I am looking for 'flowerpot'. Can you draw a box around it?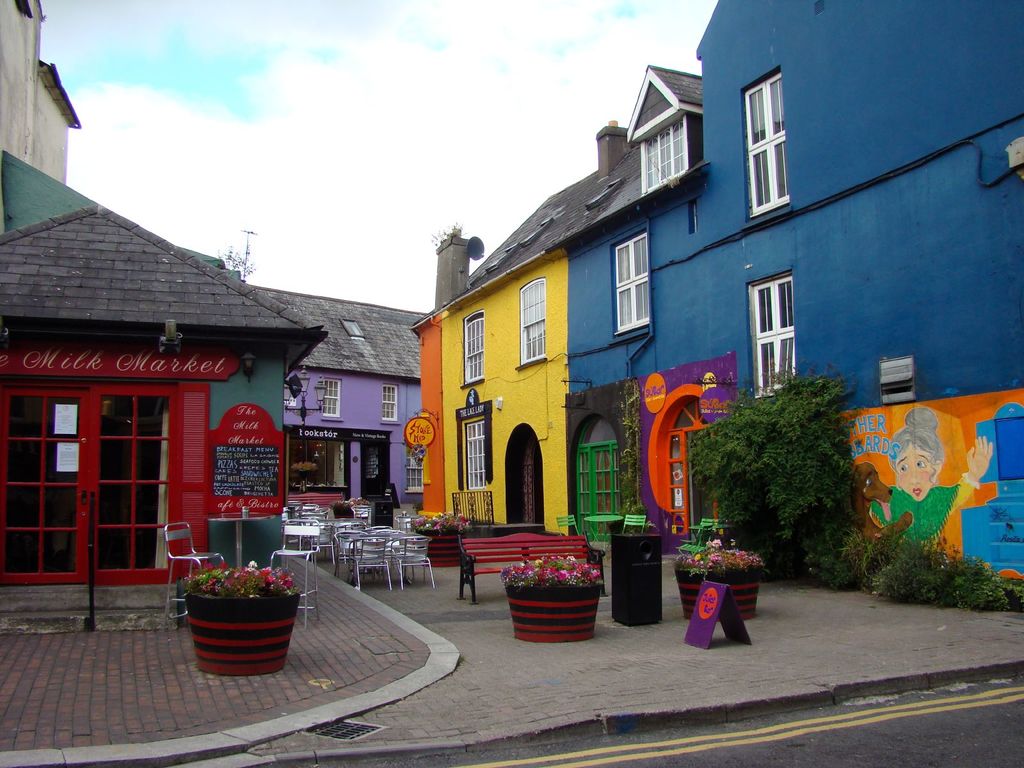
Sure, the bounding box is [505,582,600,641].
